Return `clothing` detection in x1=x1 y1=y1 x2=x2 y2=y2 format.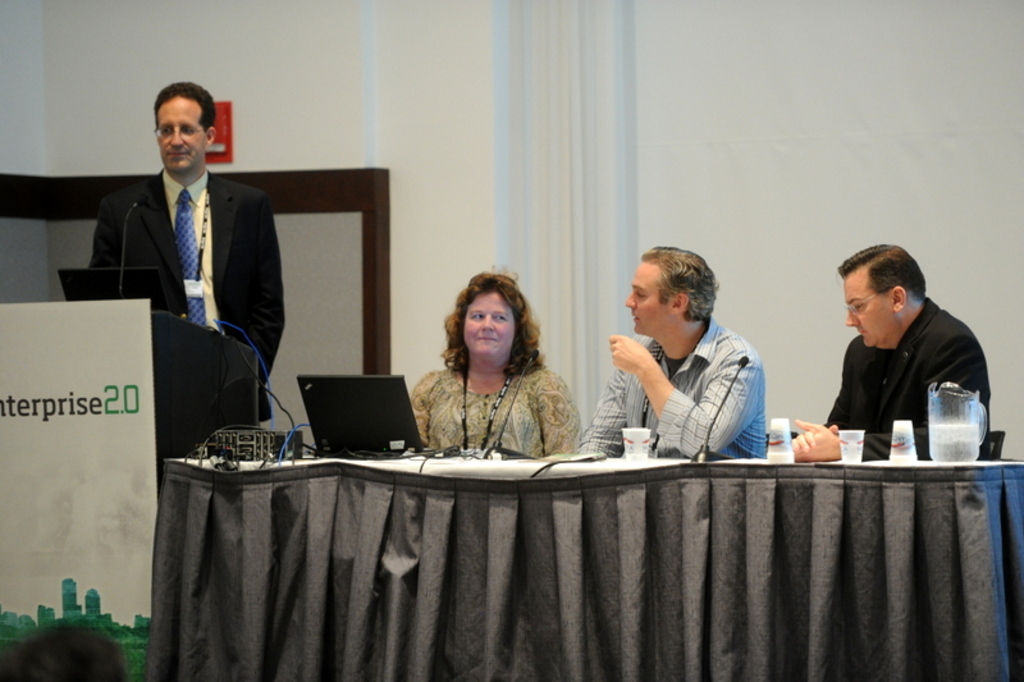
x1=588 y1=320 x2=765 y2=467.
